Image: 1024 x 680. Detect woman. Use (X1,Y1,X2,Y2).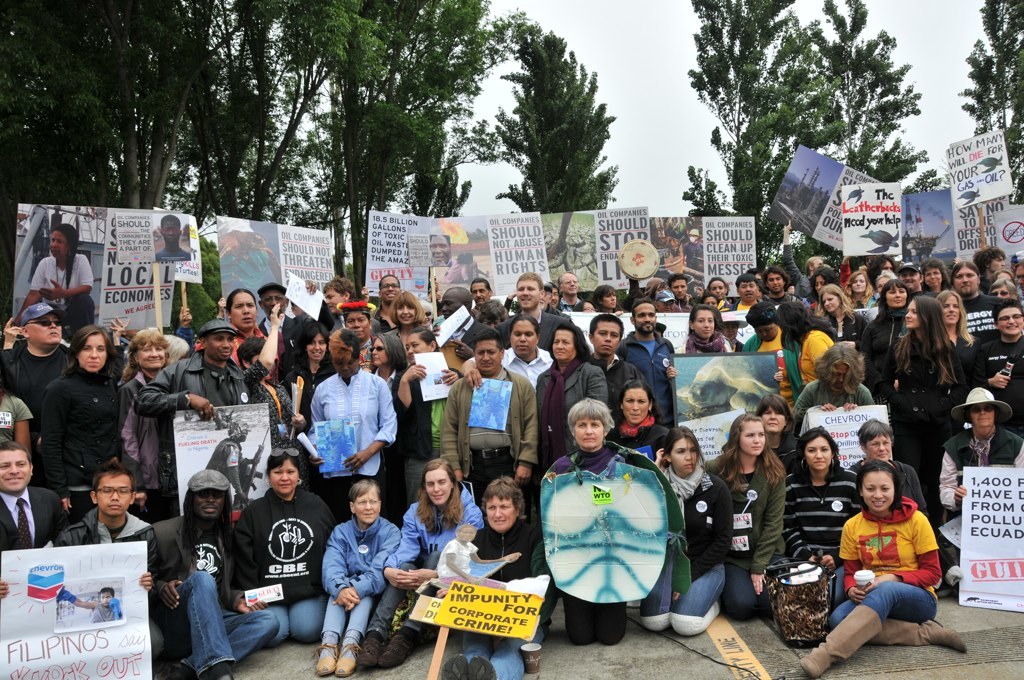
(368,331,417,392).
